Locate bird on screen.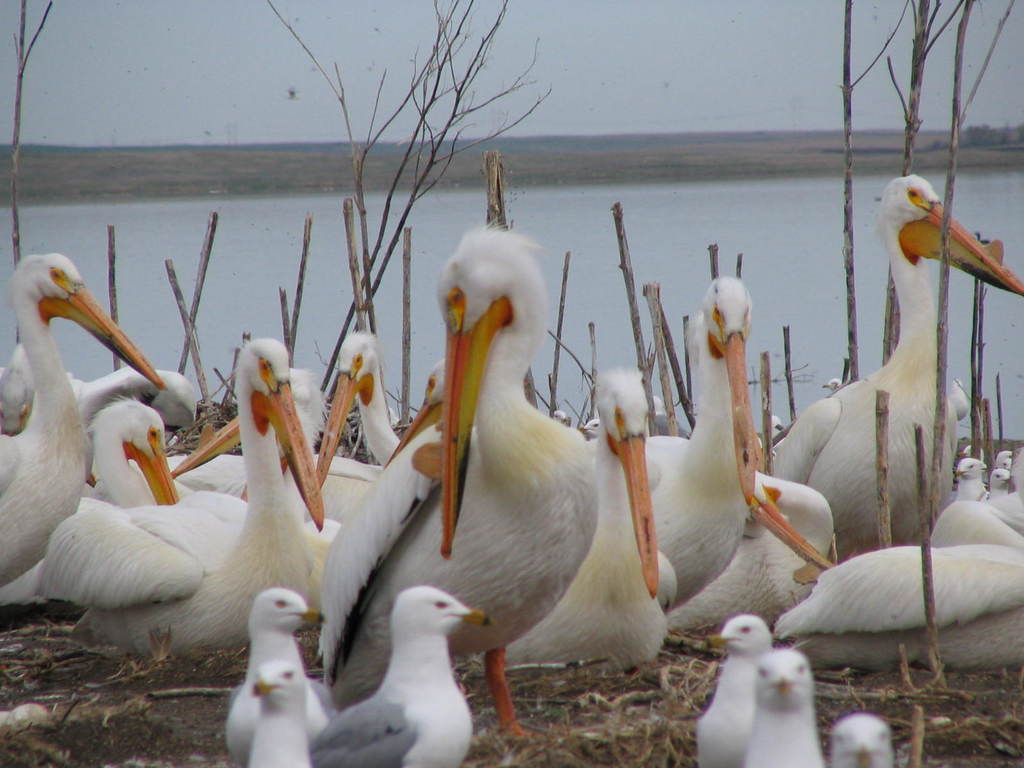
On screen at bbox=(488, 360, 684, 678).
